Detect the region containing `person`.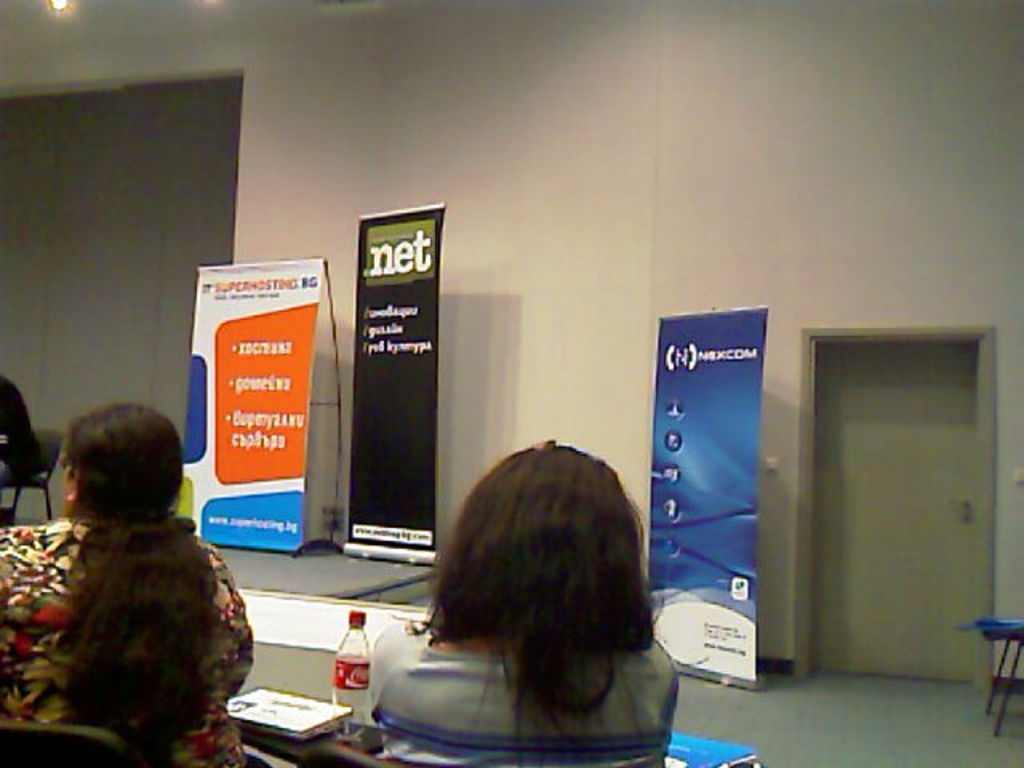
(x1=0, y1=403, x2=254, y2=766).
